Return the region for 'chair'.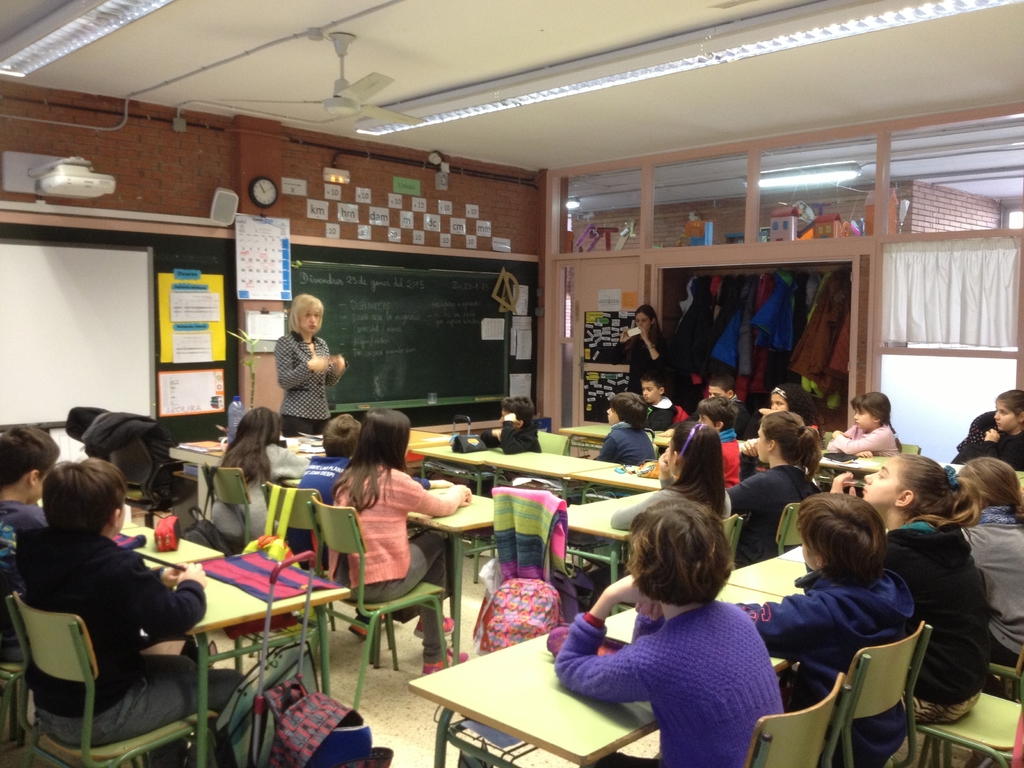
Rect(620, 511, 743, 609).
